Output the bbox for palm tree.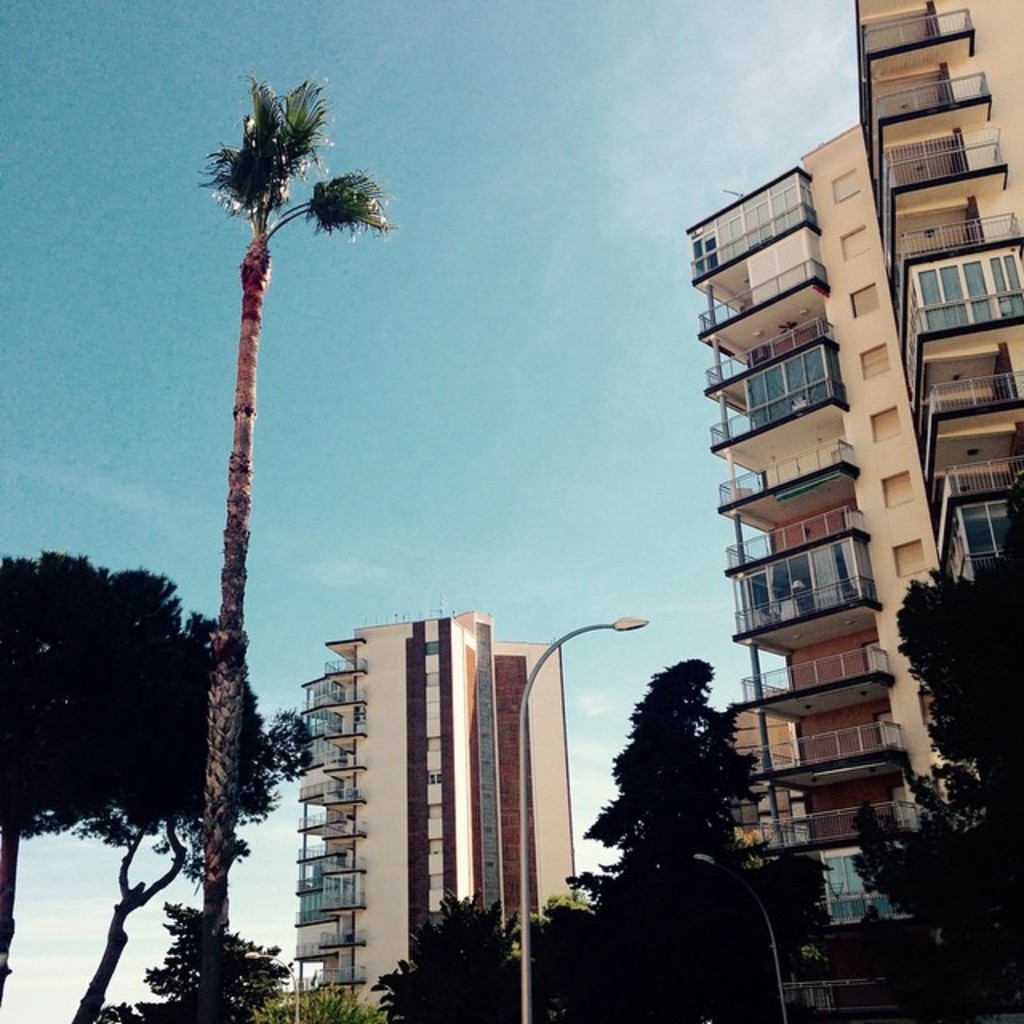
region(126, 622, 282, 851).
